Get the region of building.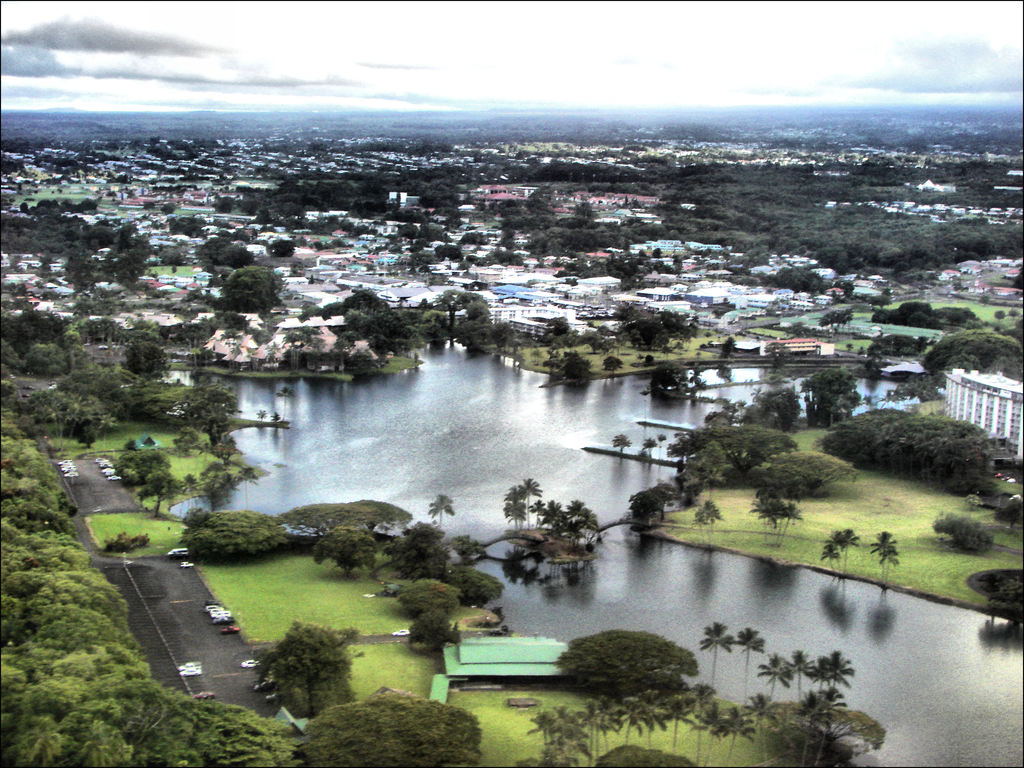
pyautogui.locateOnScreen(945, 367, 1023, 458).
